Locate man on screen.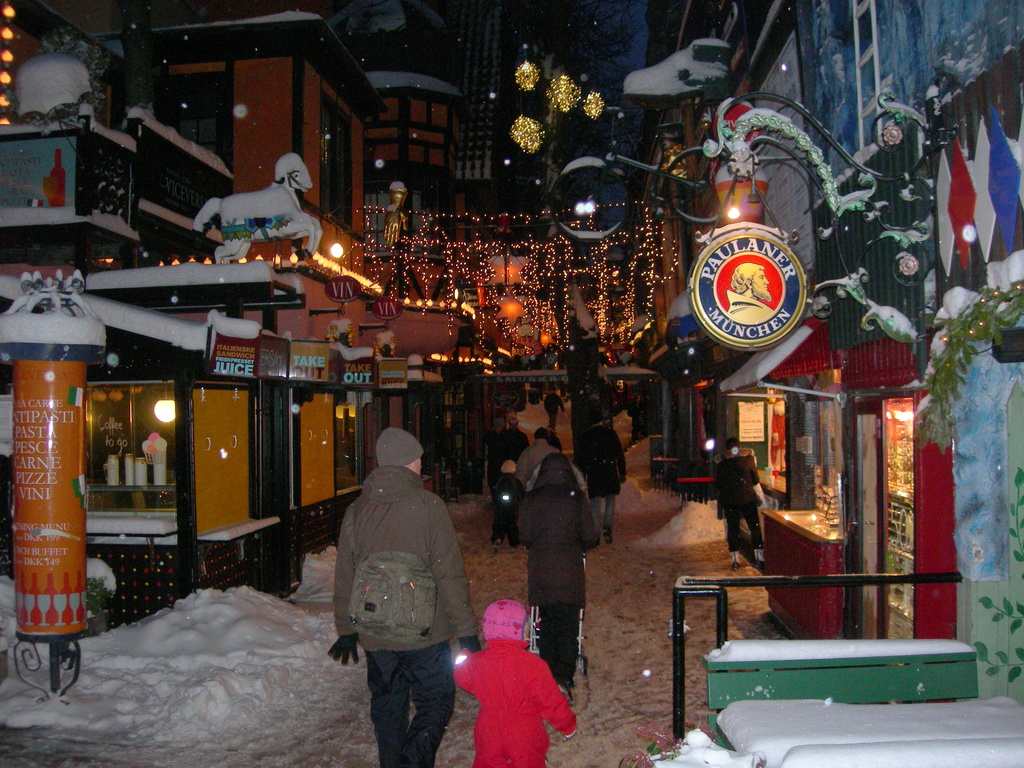
On screen at <region>512, 427, 556, 506</region>.
